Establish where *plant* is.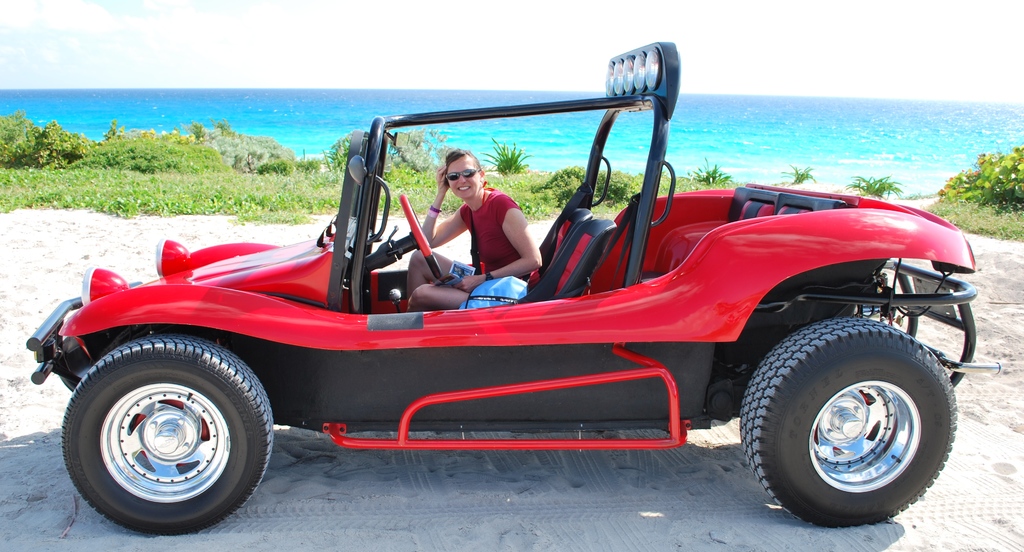
Established at 24:121:86:163.
